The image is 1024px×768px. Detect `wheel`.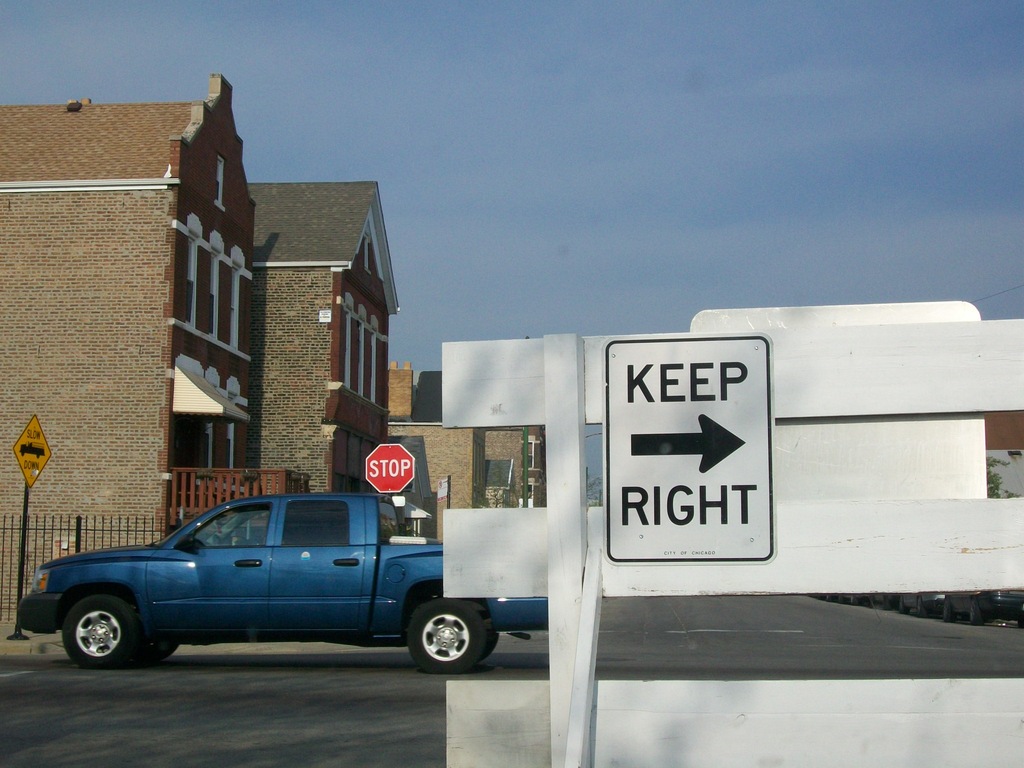
Detection: 60, 592, 139, 668.
